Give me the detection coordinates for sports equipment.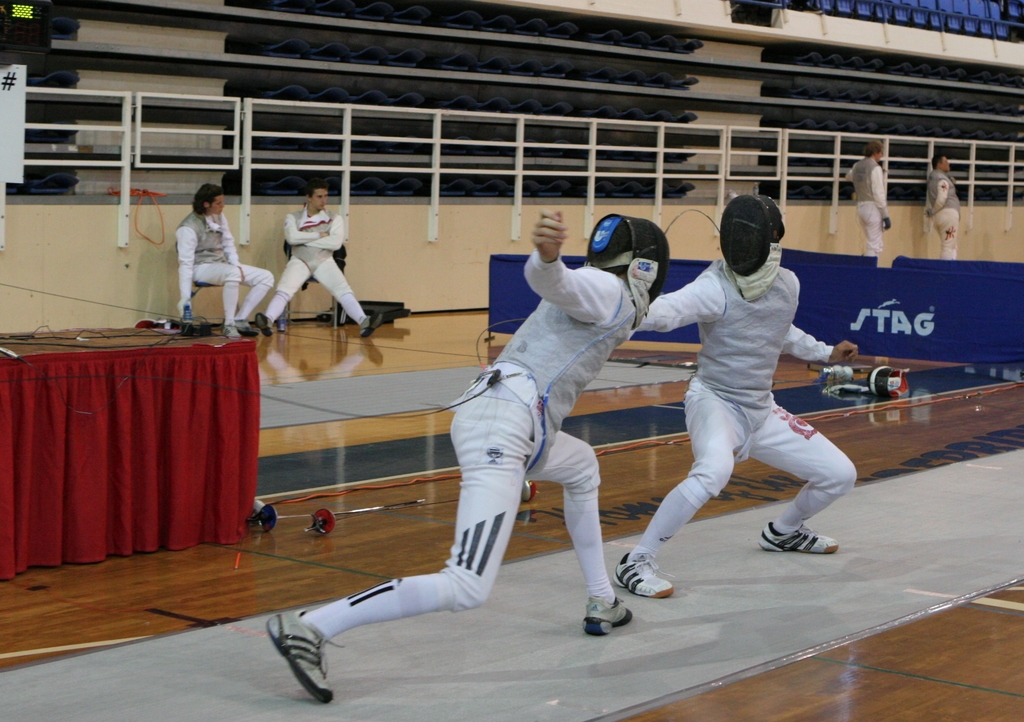
box=[721, 194, 786, 298].
